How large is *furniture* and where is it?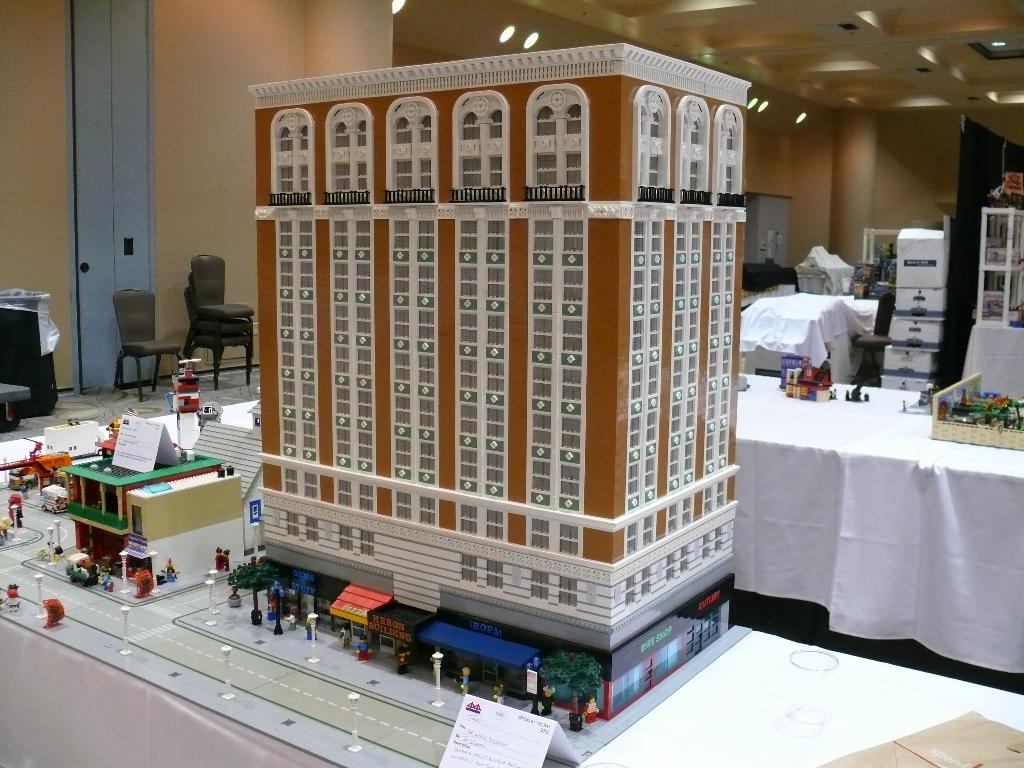
Bounding box: {"left": 0, "top": 383, "right": 33, "bottom": 431}.
